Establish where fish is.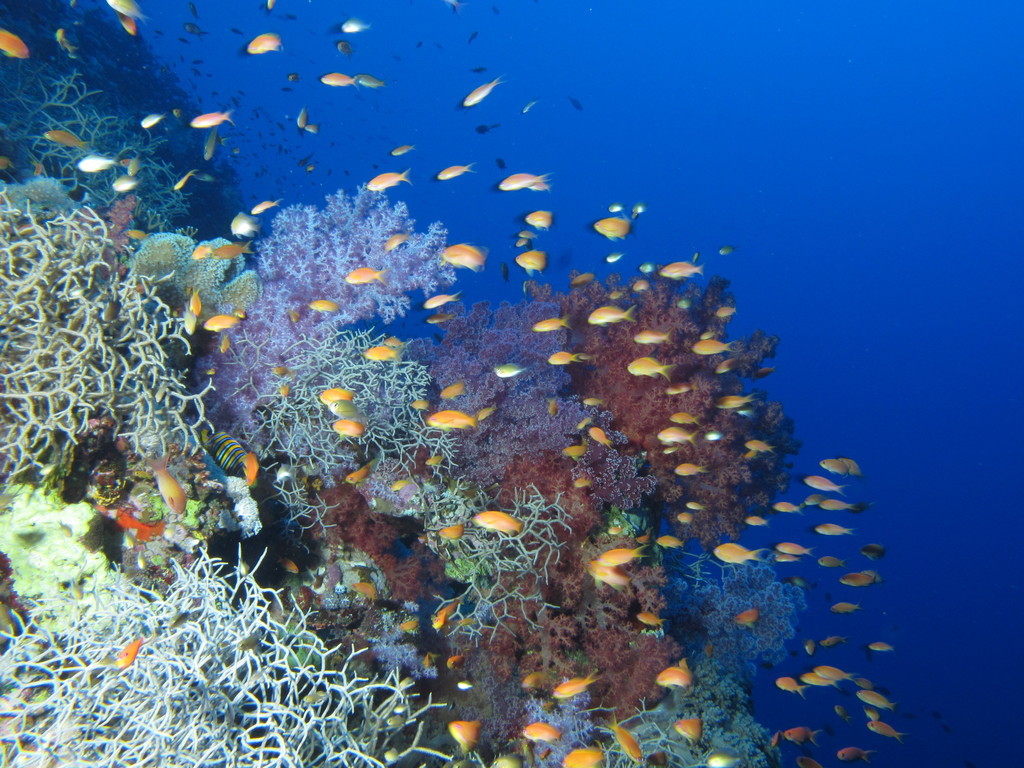
Established at locate(41, 124, 92, 154).
